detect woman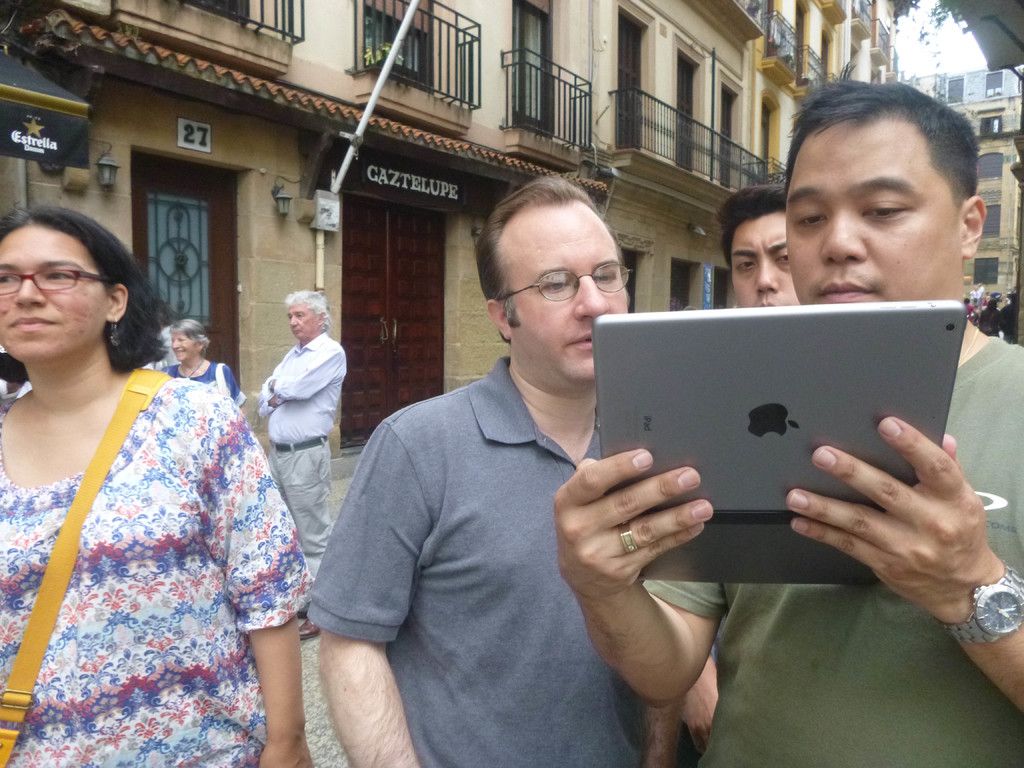
<box>0,209,310,767</box>
